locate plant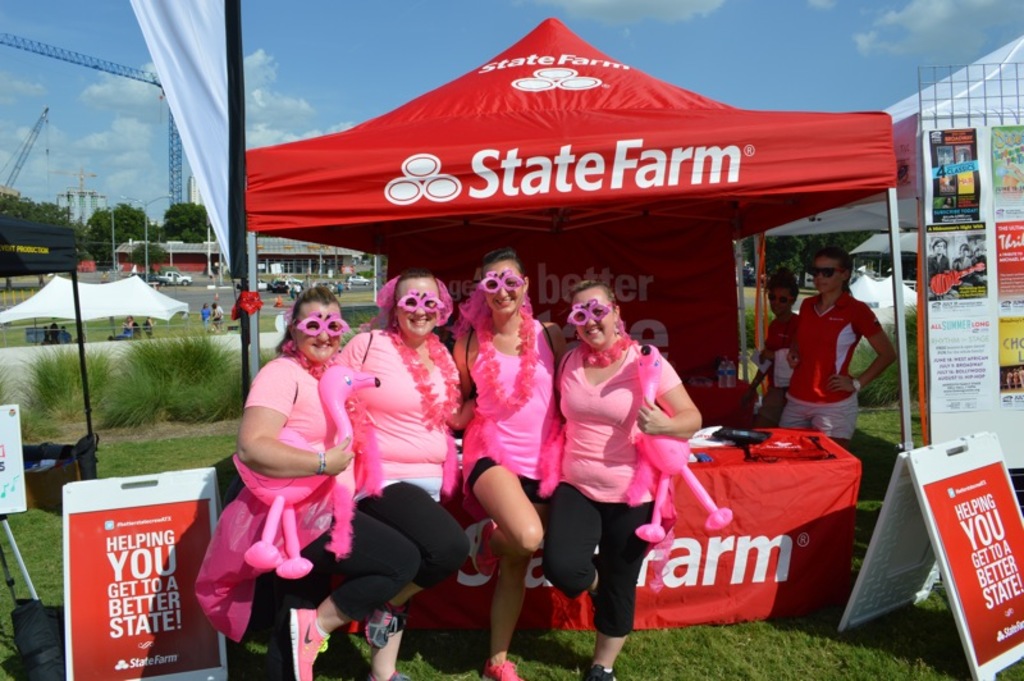
0 192 90 276
